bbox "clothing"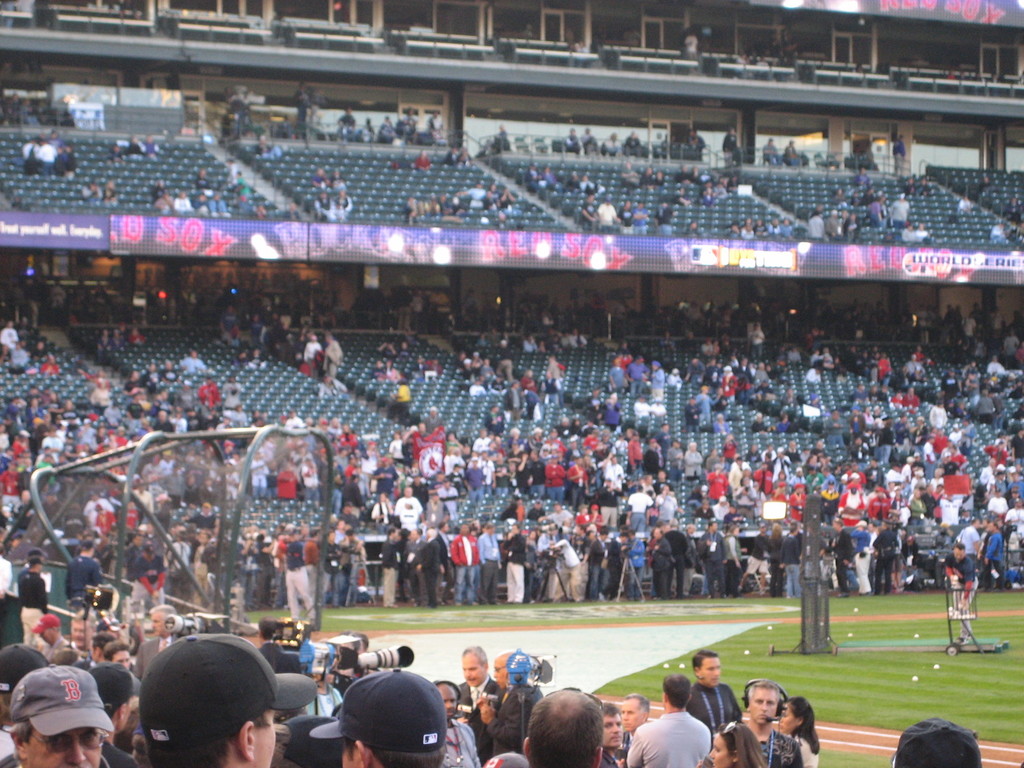
locate(222, 381, 243, 406)
